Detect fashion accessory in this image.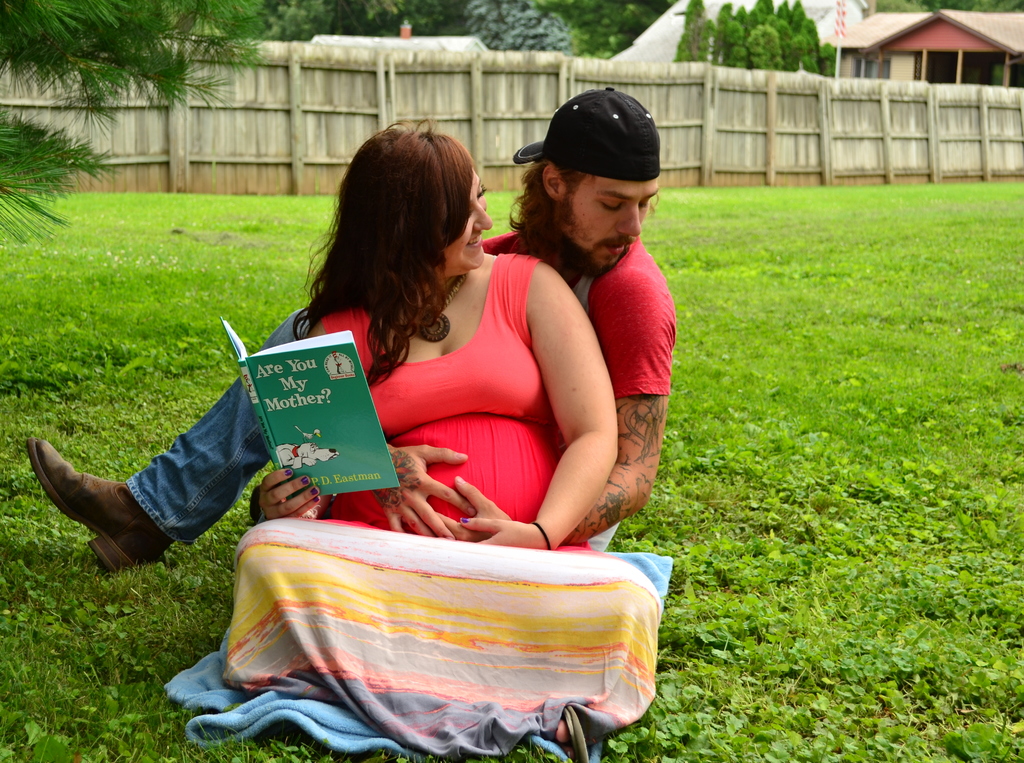
Detection: box=[28, 437, 172, 575].
